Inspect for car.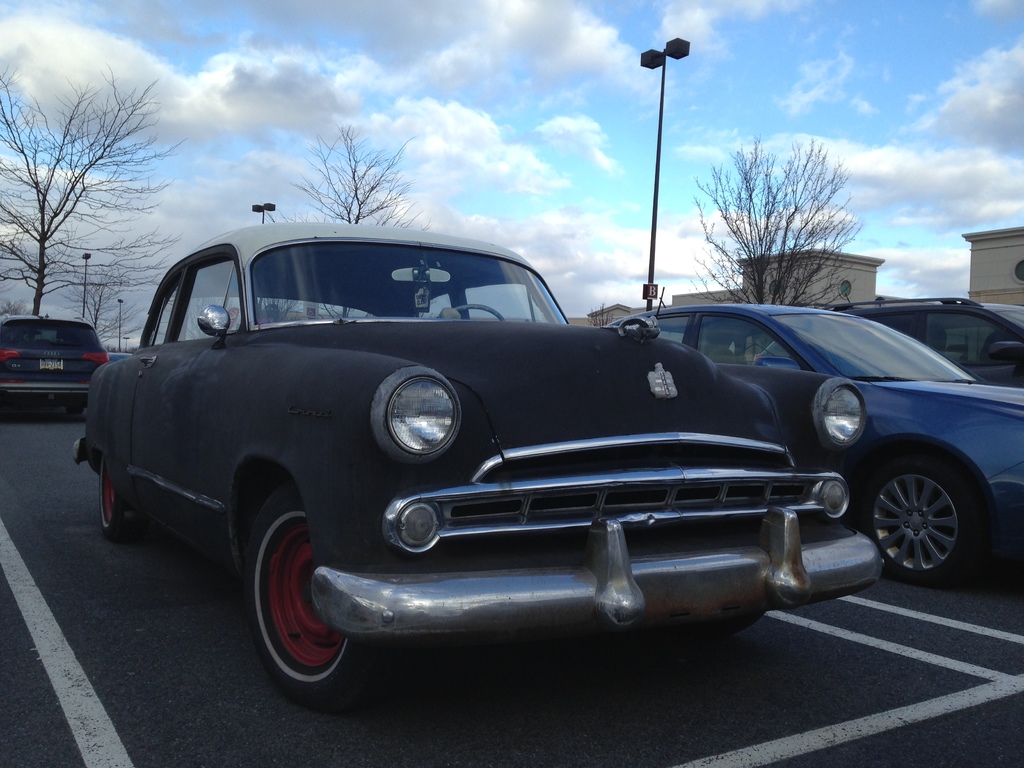
Inspection: bbox=[607, 303, 1023, 577].
